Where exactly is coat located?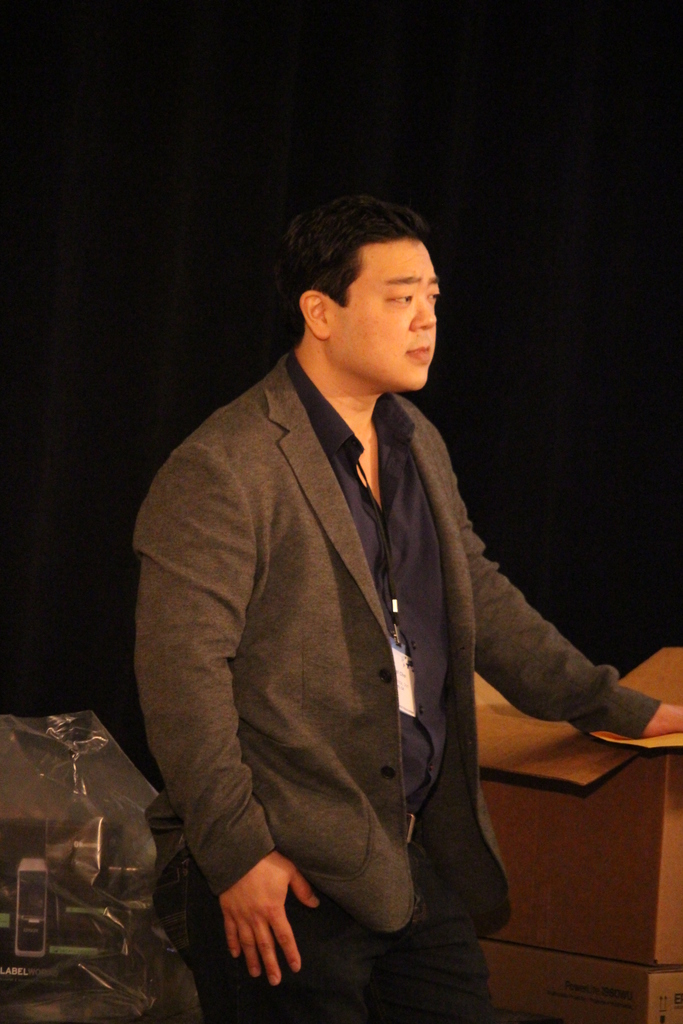
Its bounding box is 135,278,559,936.
